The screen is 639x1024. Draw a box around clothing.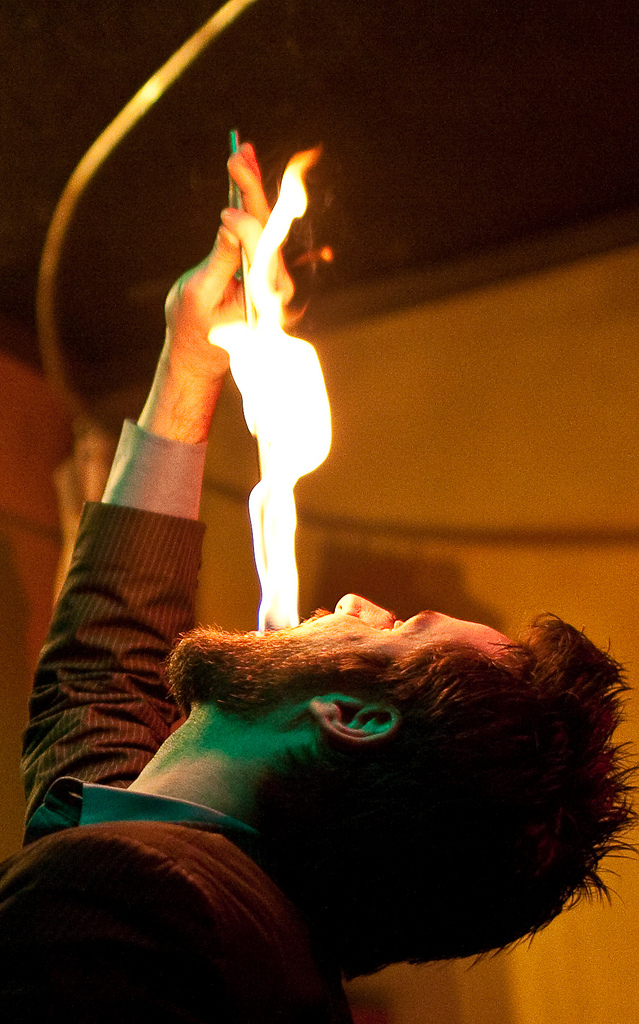
(left=0, top=424, right=414, bottom=1023).
